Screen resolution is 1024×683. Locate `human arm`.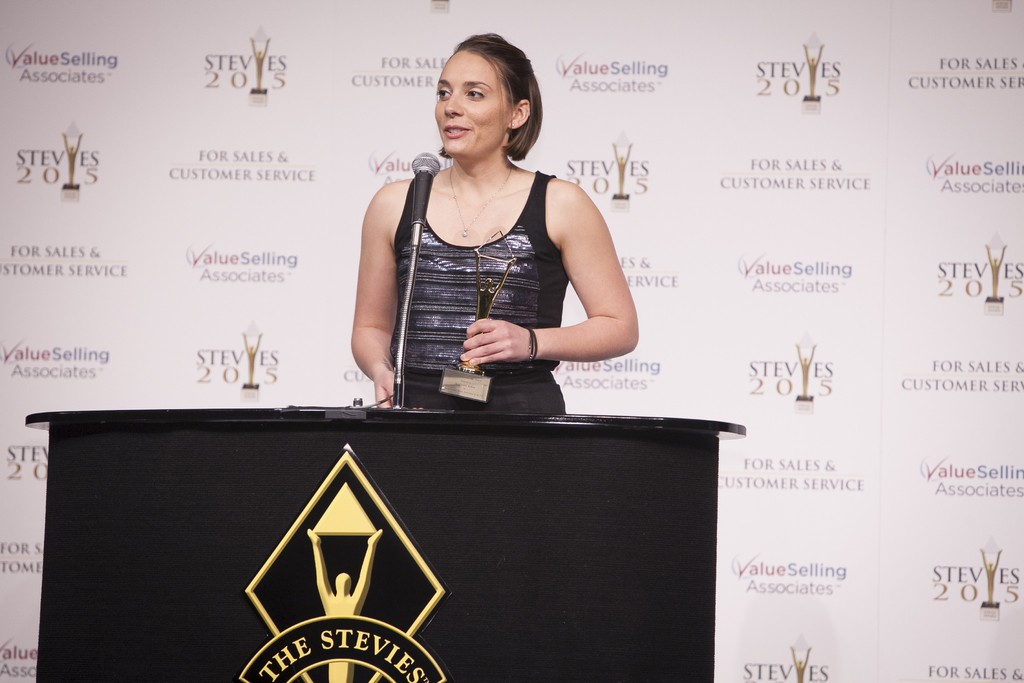
detection(340, 181, 398, 427).
